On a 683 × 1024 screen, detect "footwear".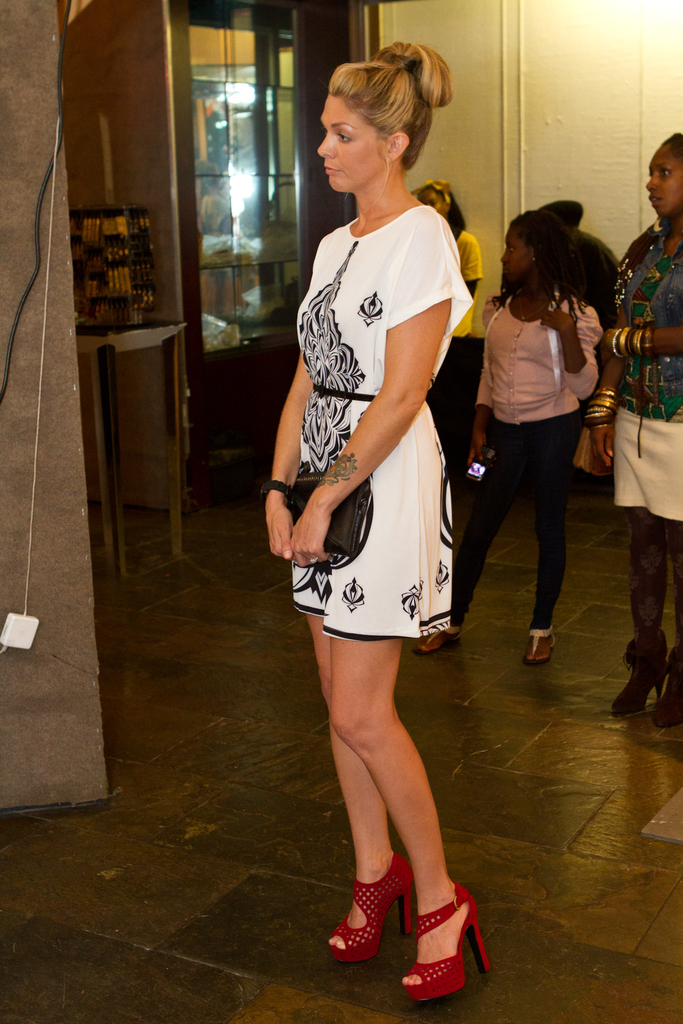
526 627 561 662.
